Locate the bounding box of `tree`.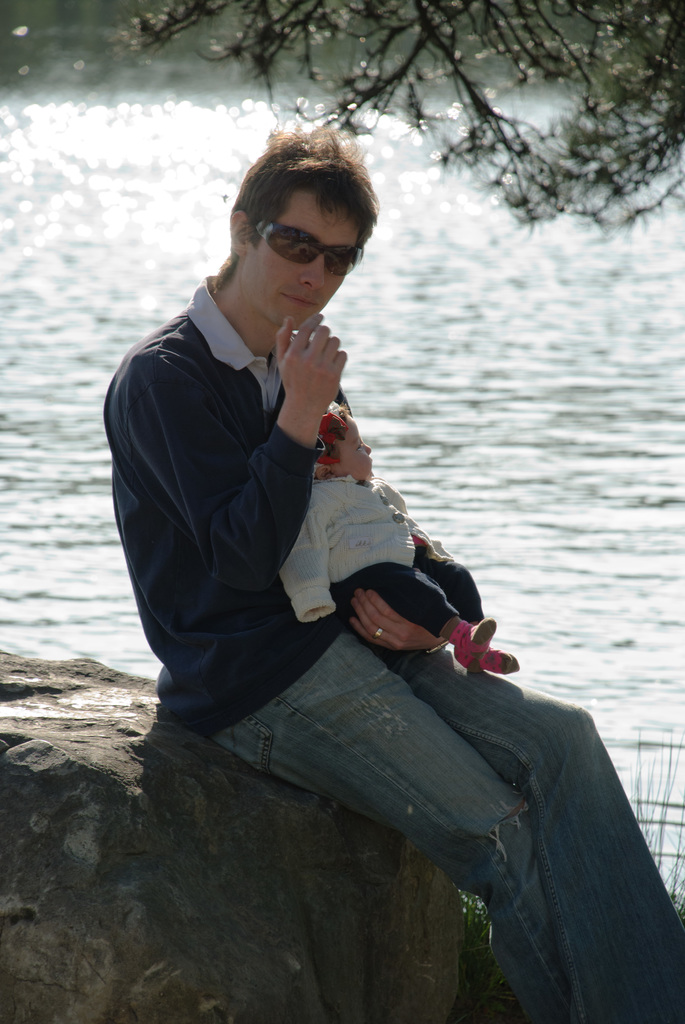
Bounding box: rect(92, 0, 684, 233).
